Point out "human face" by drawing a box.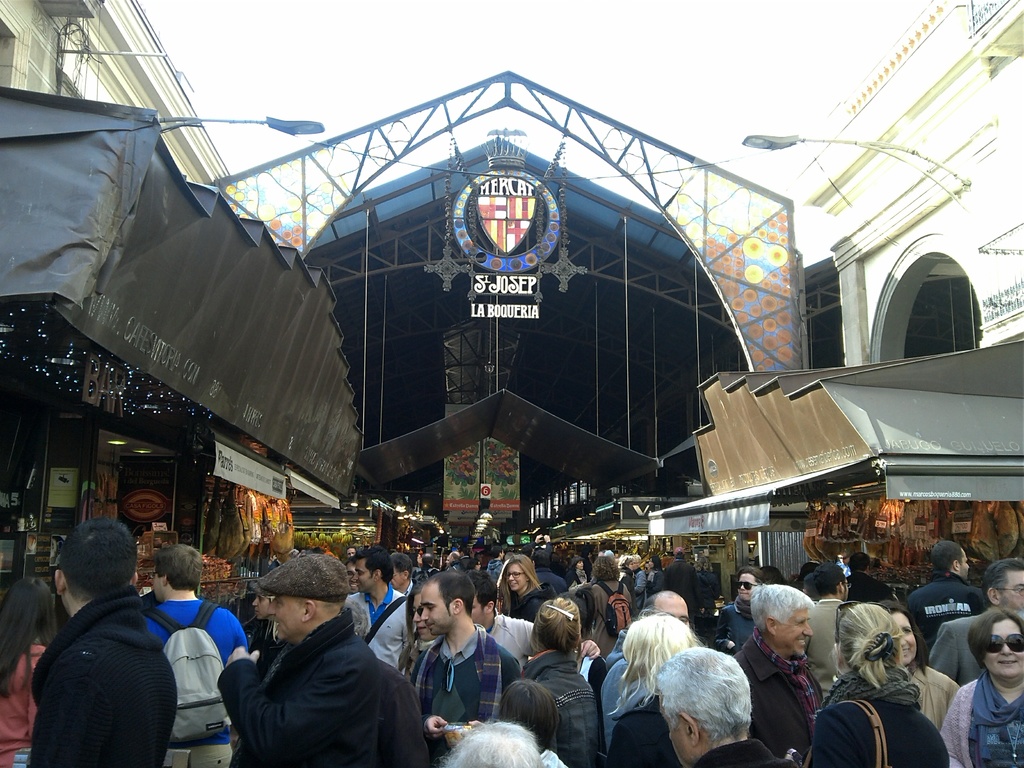
(left=269, top=595, right=305, bottom=643).
